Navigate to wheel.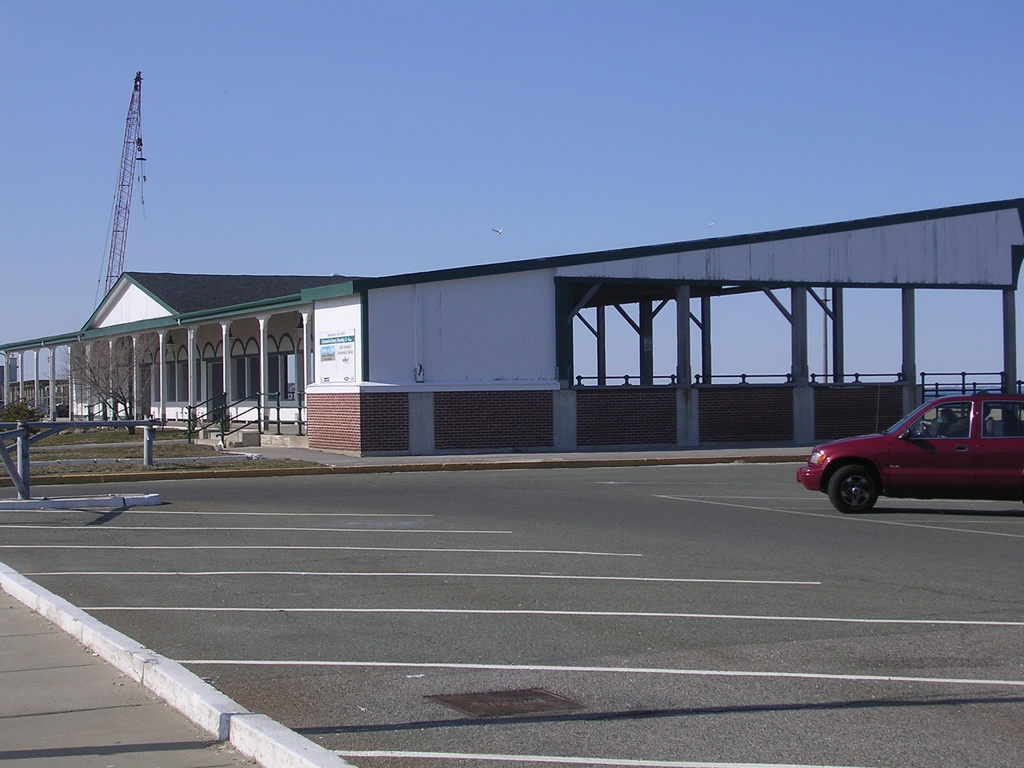
Navigation target: <bbox>829, 467, 884, 512</bbox>.
